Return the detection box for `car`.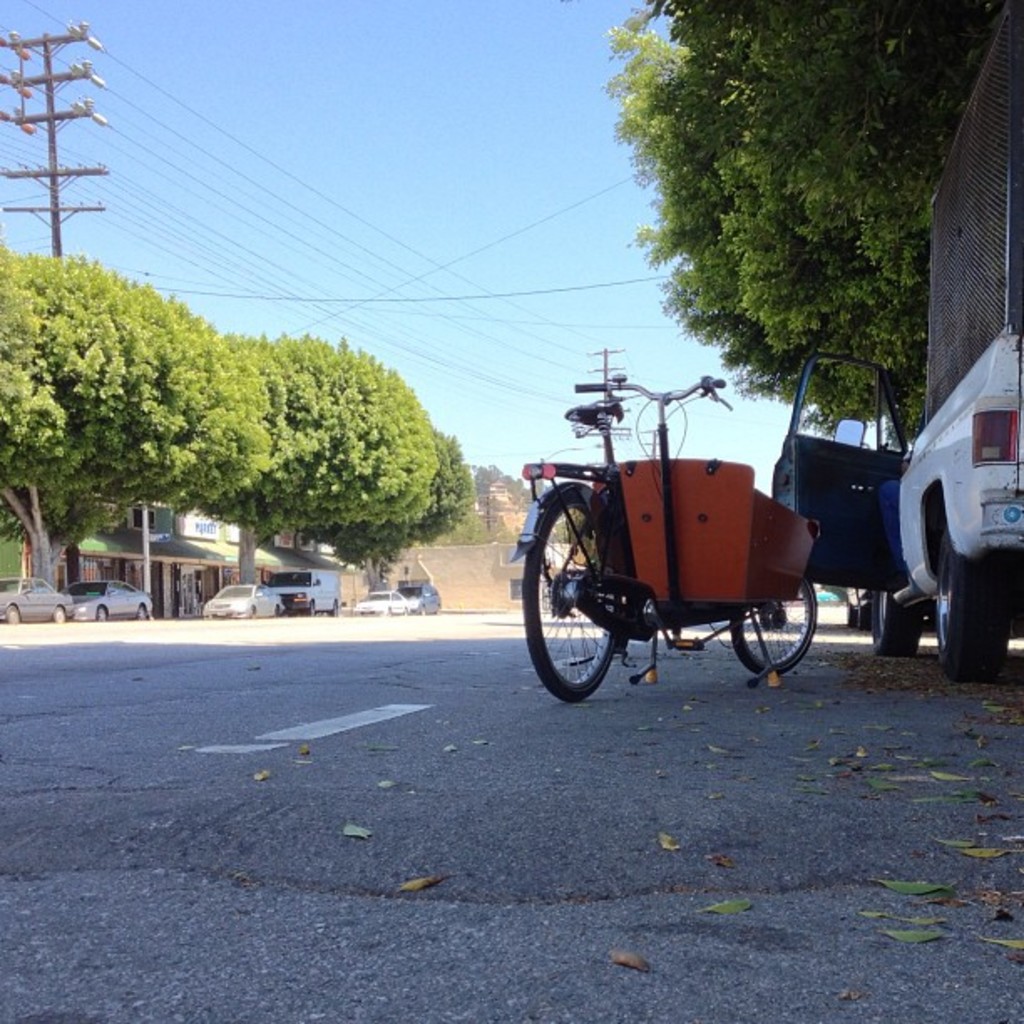
detection(60, 581, 152, 621).
